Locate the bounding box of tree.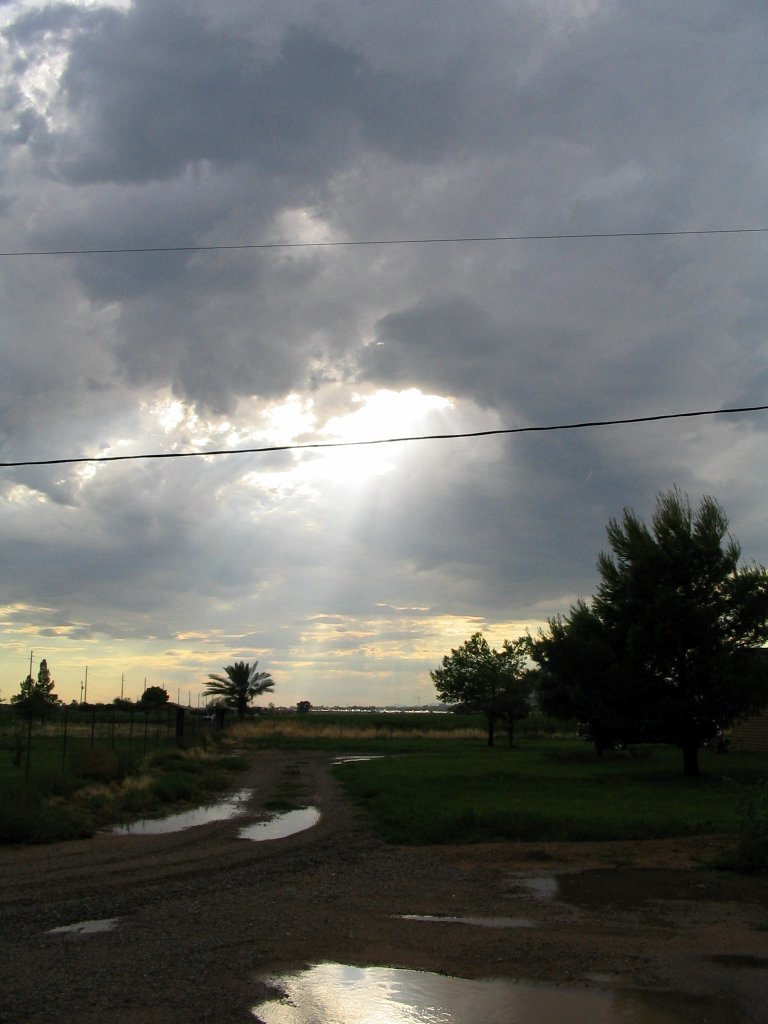
Bounding box: <bbox>0, 654, 66, 723</bbox>.
